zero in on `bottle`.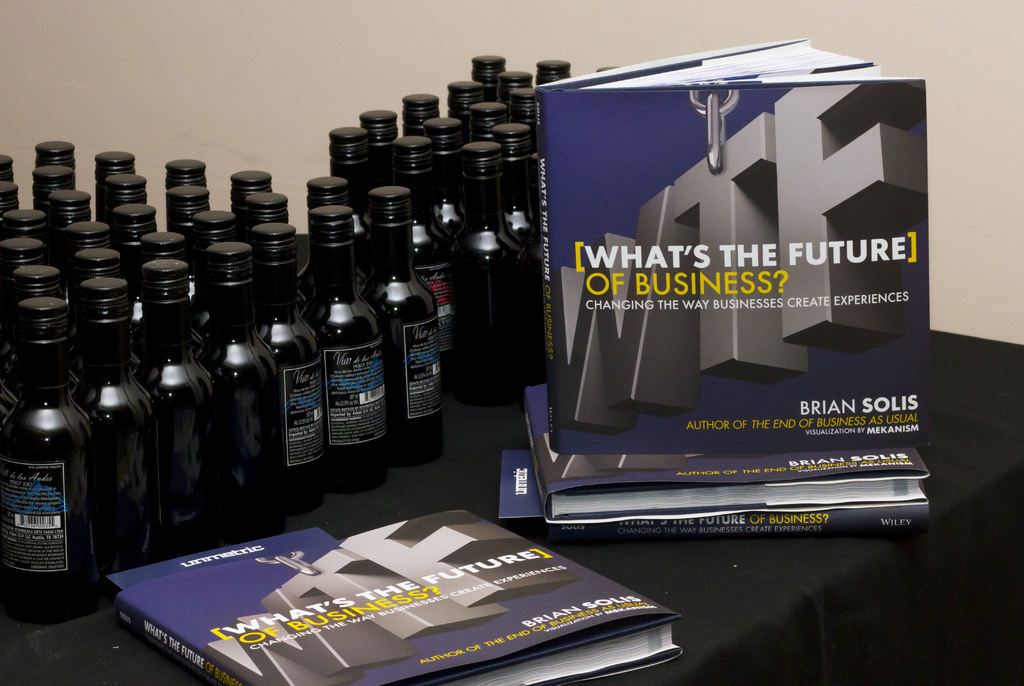
Zeroed in: pyautogui.locateOnScreen(356, 183, 448, 435).
